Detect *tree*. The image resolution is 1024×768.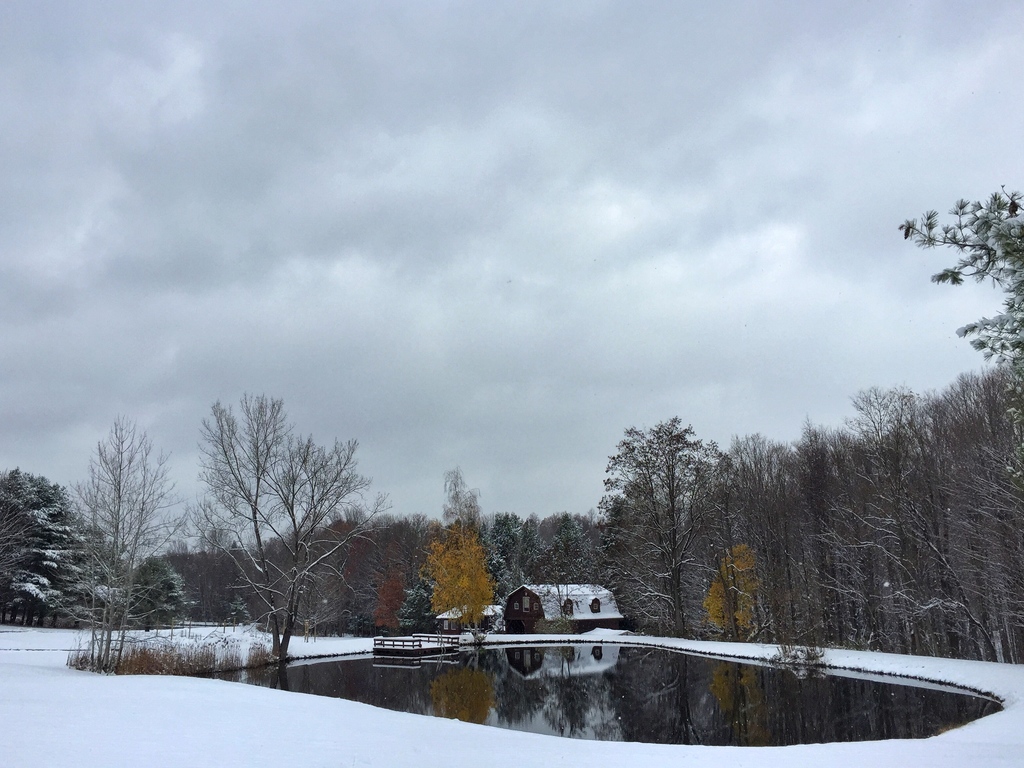
crop(0, 467, 90, 628).
